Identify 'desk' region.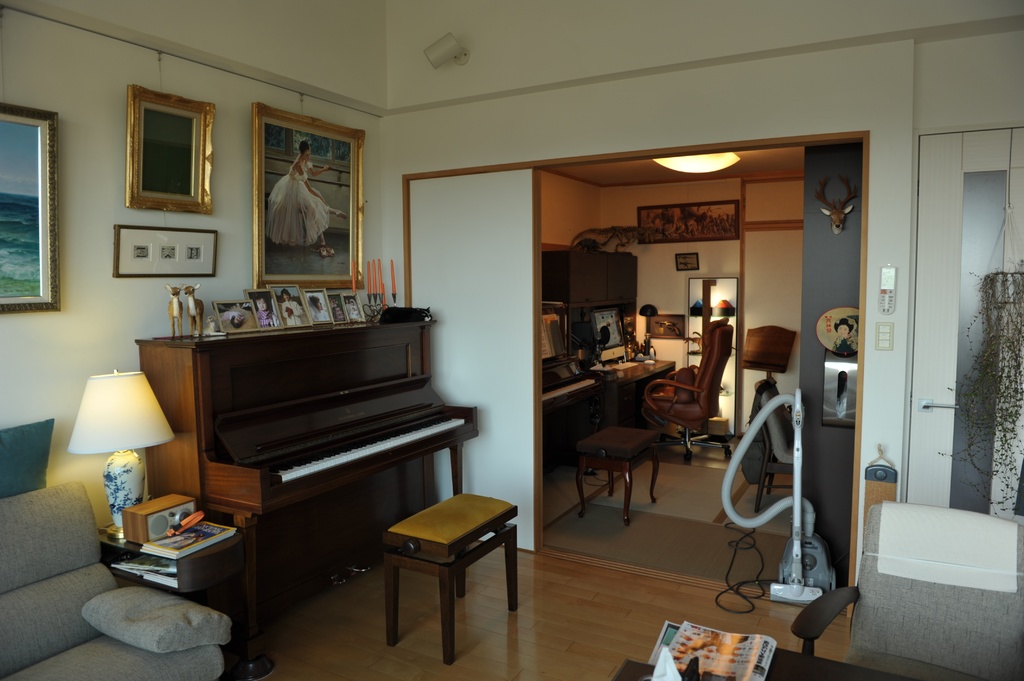
Region: 769 648 921 680.
